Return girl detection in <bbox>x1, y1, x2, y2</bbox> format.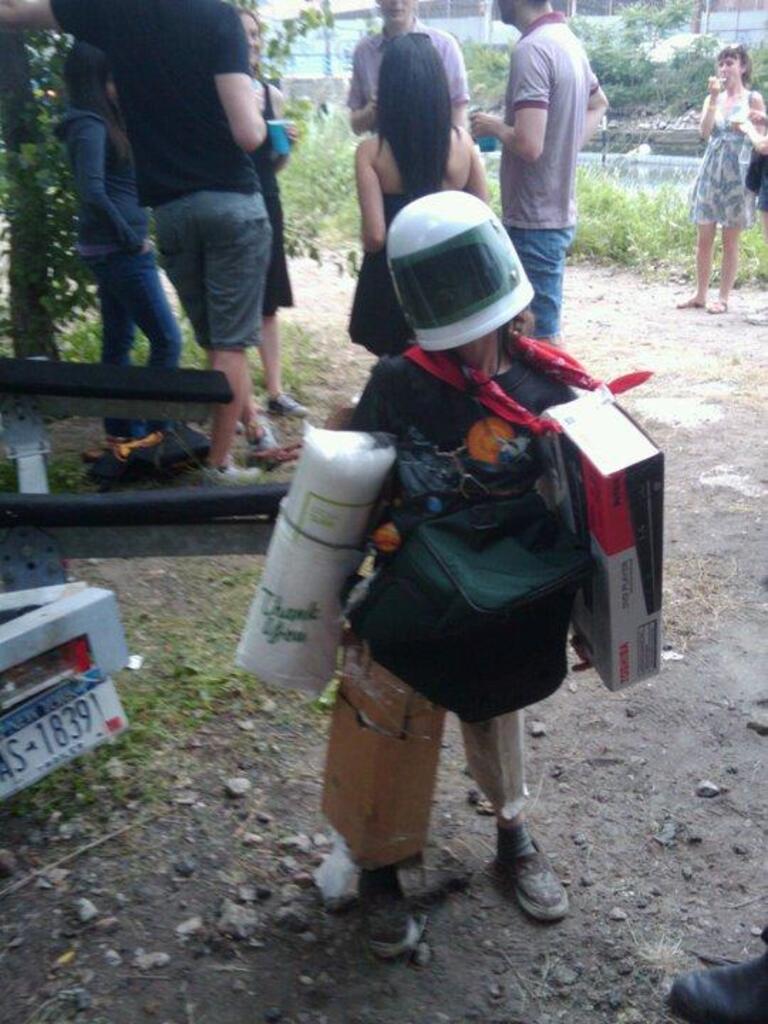
<bbox>693, 47, 767, 314</bbox>.
